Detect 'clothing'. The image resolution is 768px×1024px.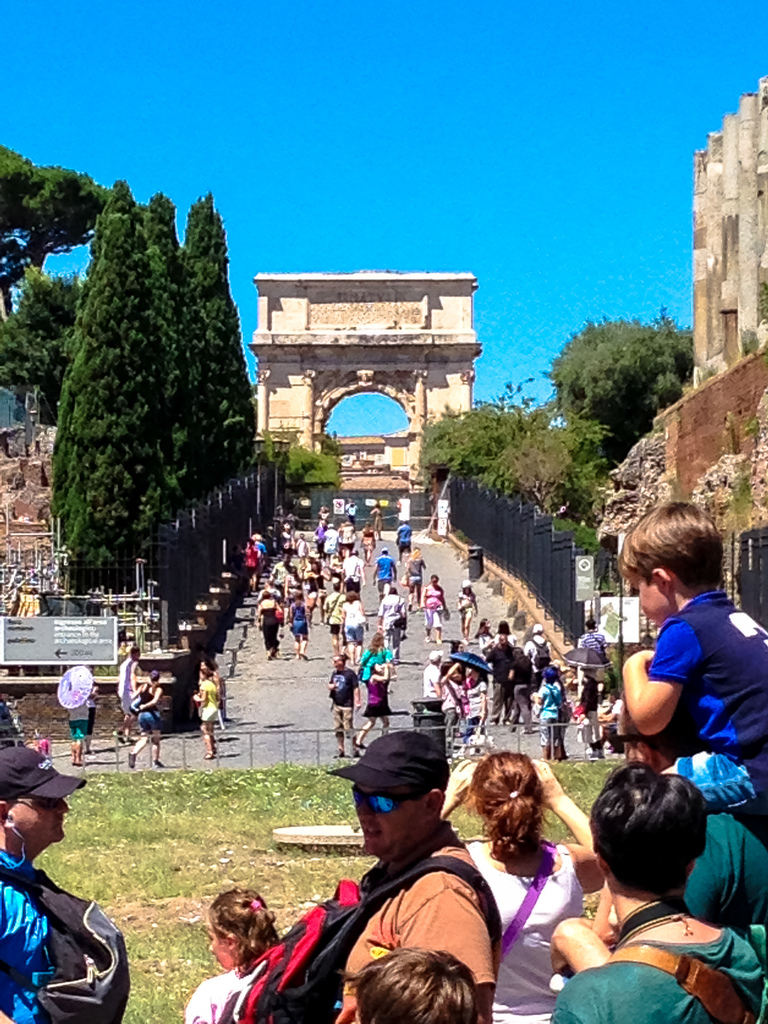
88,690,95,724.
